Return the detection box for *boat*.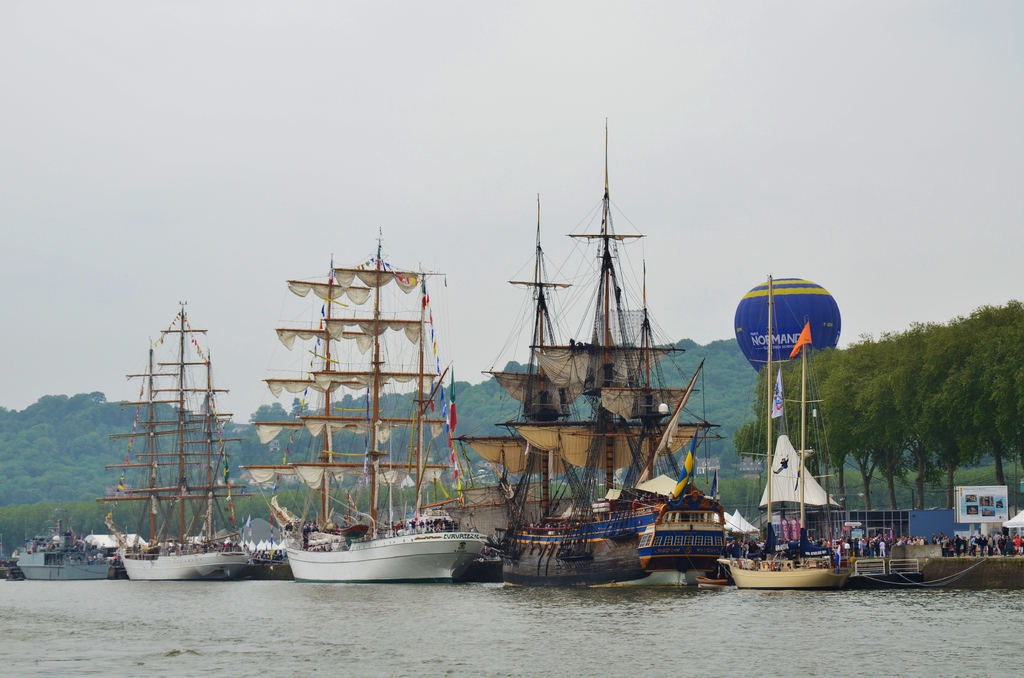
Rect(15, 520, 124, 587).
